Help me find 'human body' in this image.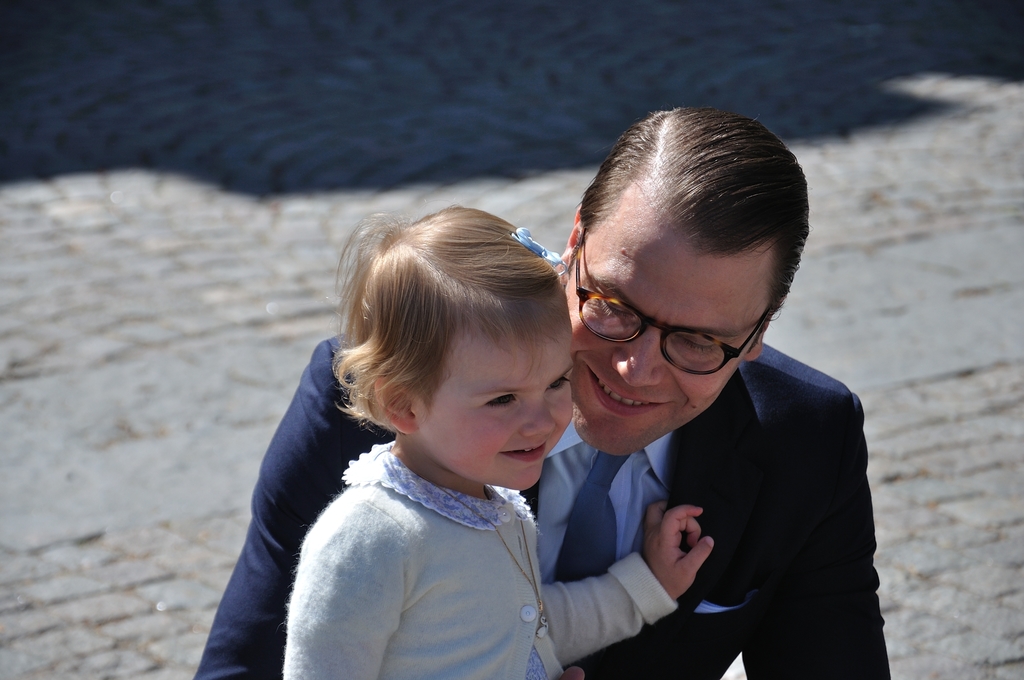
Found it: <box>191,106,892,679</box>.
